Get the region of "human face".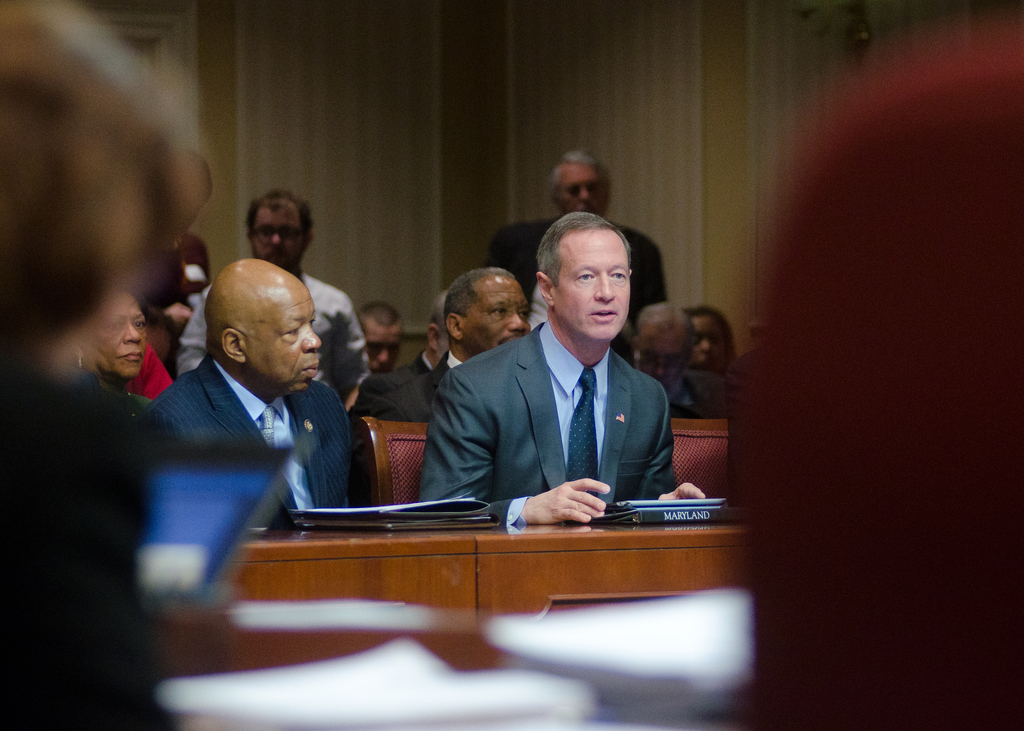
<box>82,294,147,380</box>.
